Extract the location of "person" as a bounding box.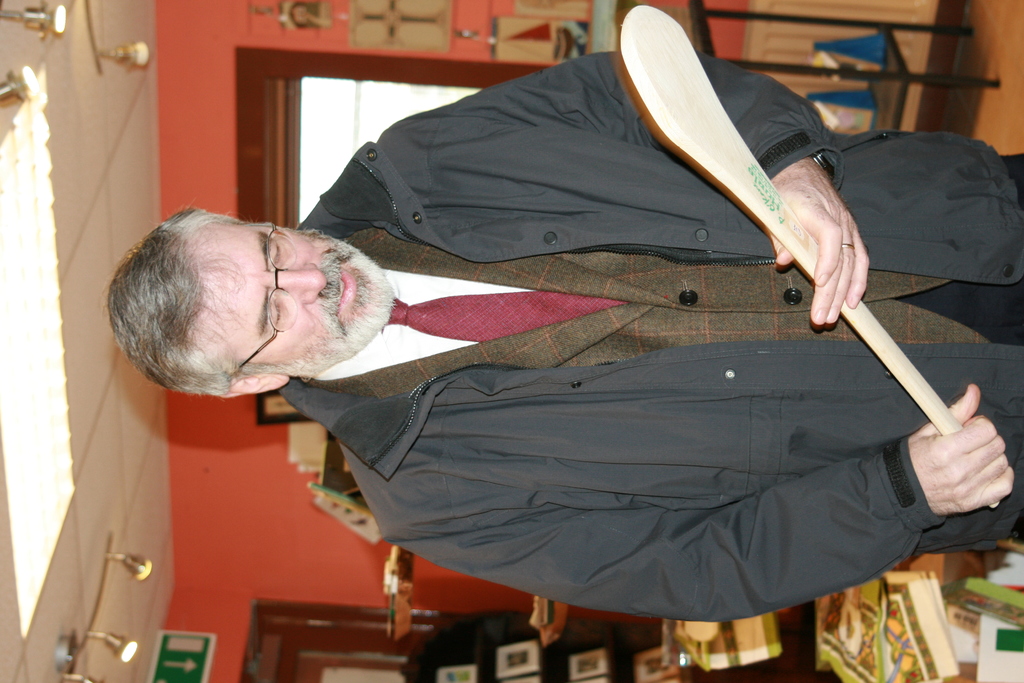
(x1=101, y1=46, x2=1023, y2=625).
